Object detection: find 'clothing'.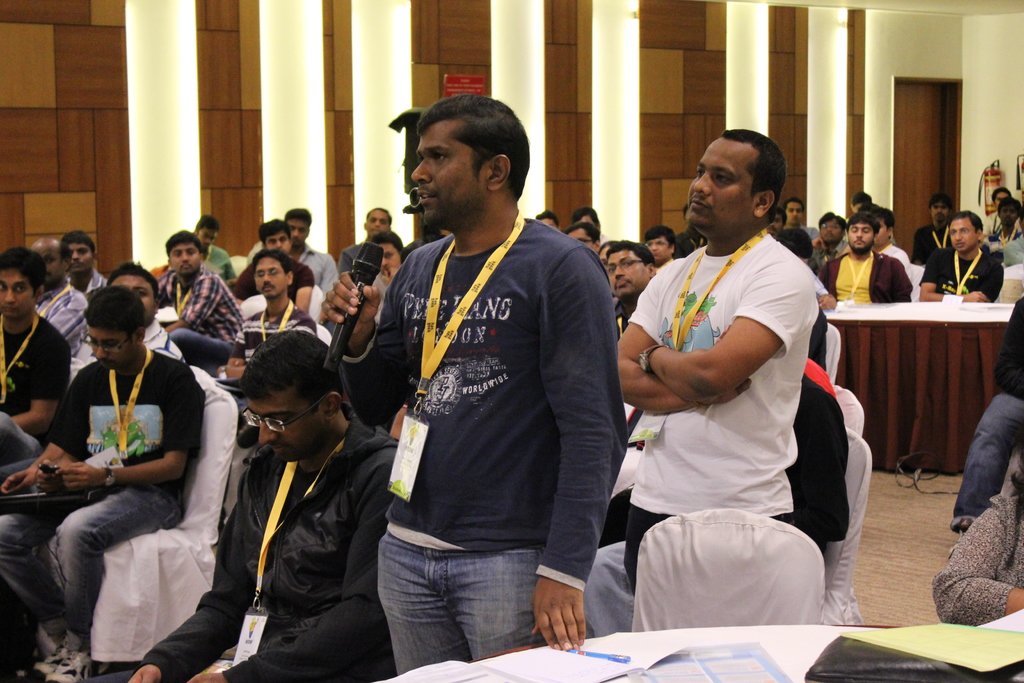
[33, 315, 219, 654].
